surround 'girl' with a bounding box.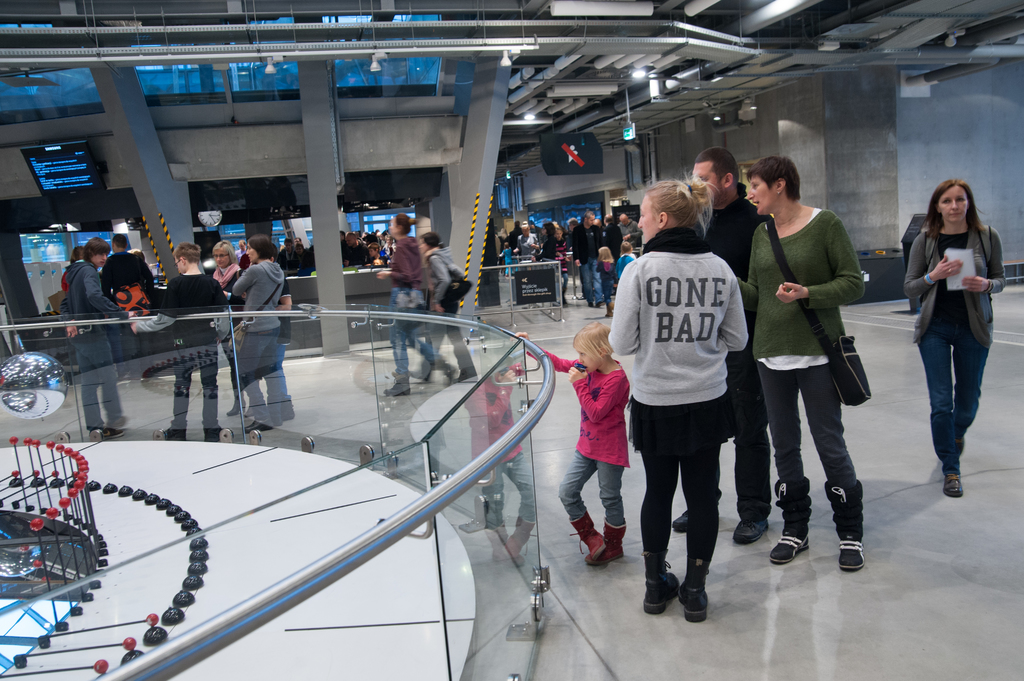
<region>591, 246, 614, 314</region>.
